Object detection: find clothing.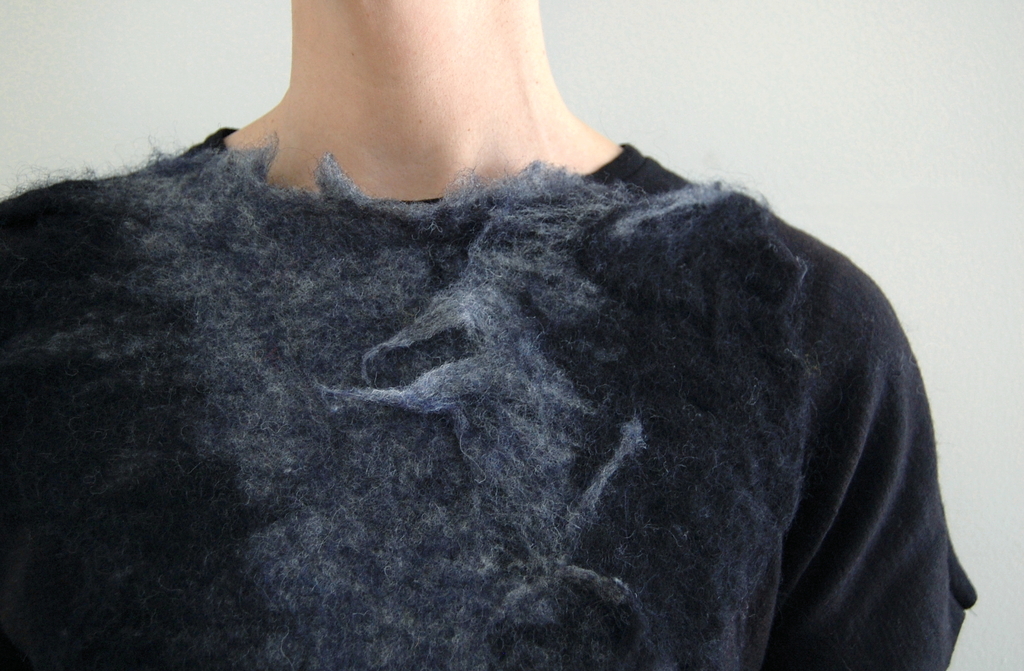
l=0, t=122, r=985, b=670.
